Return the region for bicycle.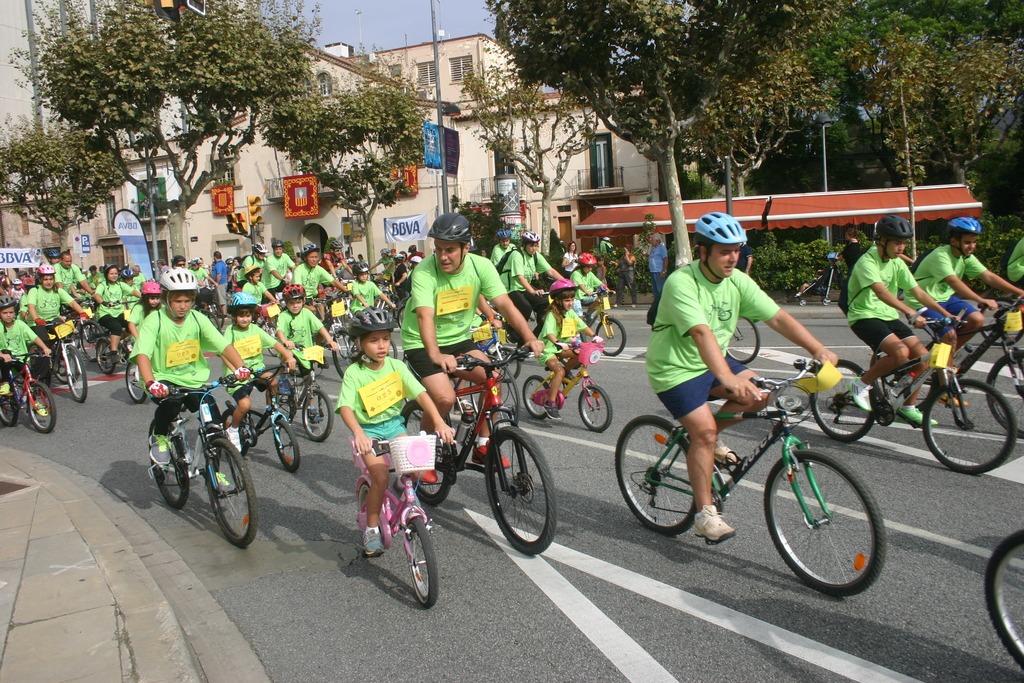
605, 354, 897, 579.
